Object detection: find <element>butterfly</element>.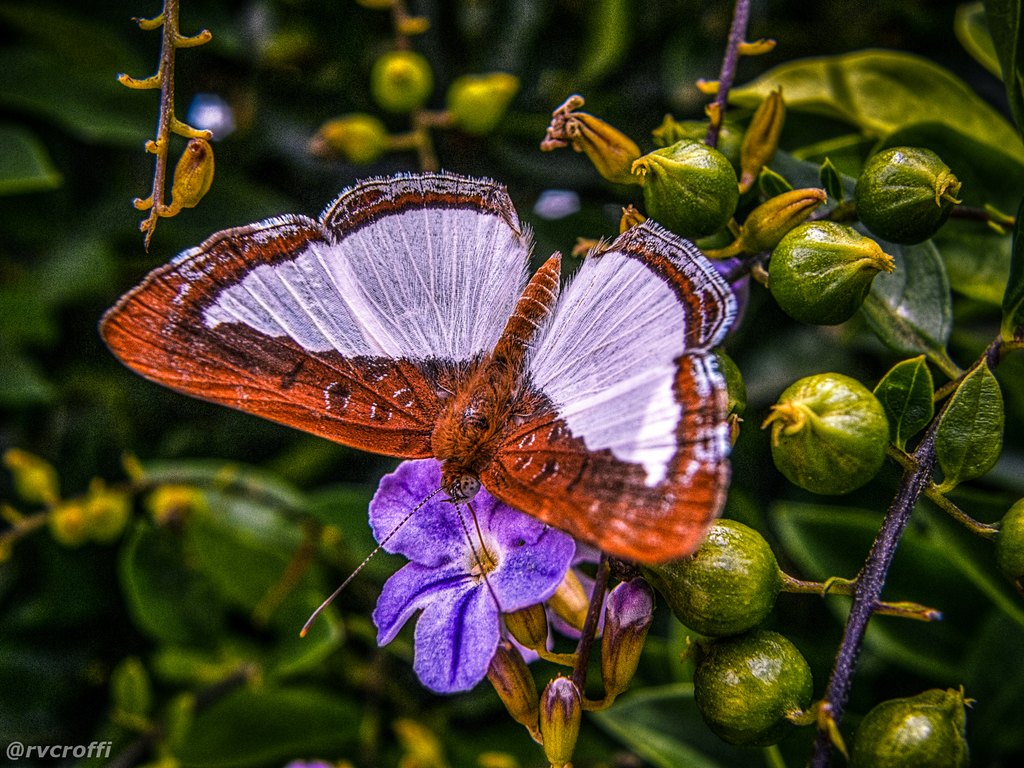
rect(151, 152, 741, 643).
